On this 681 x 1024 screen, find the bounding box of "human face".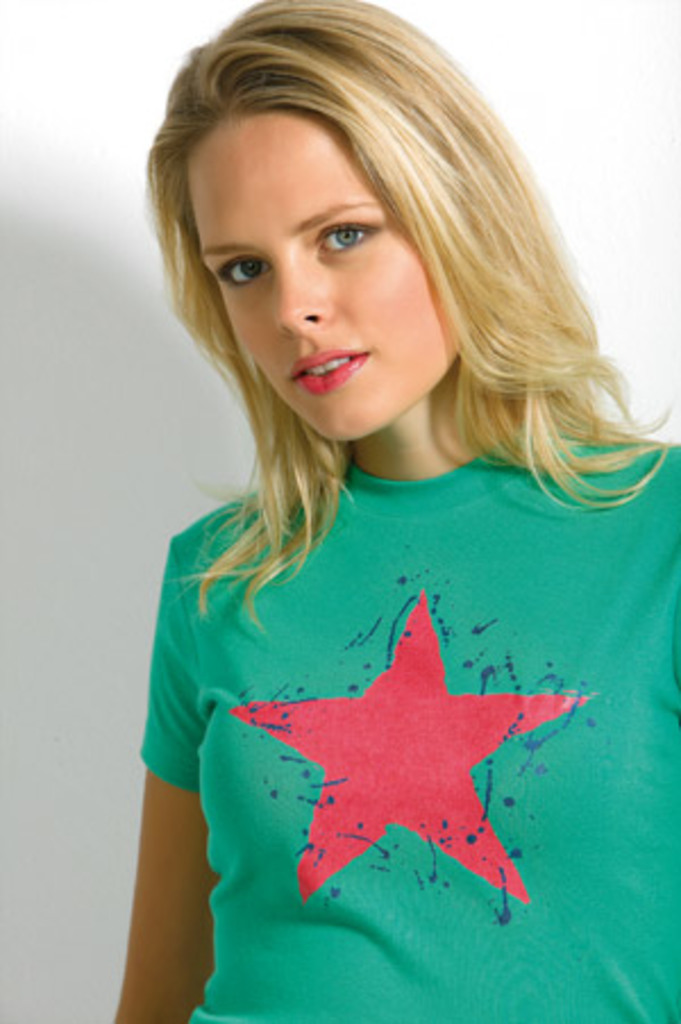
Bounding box: select_region(186, 111, 443, 459).
